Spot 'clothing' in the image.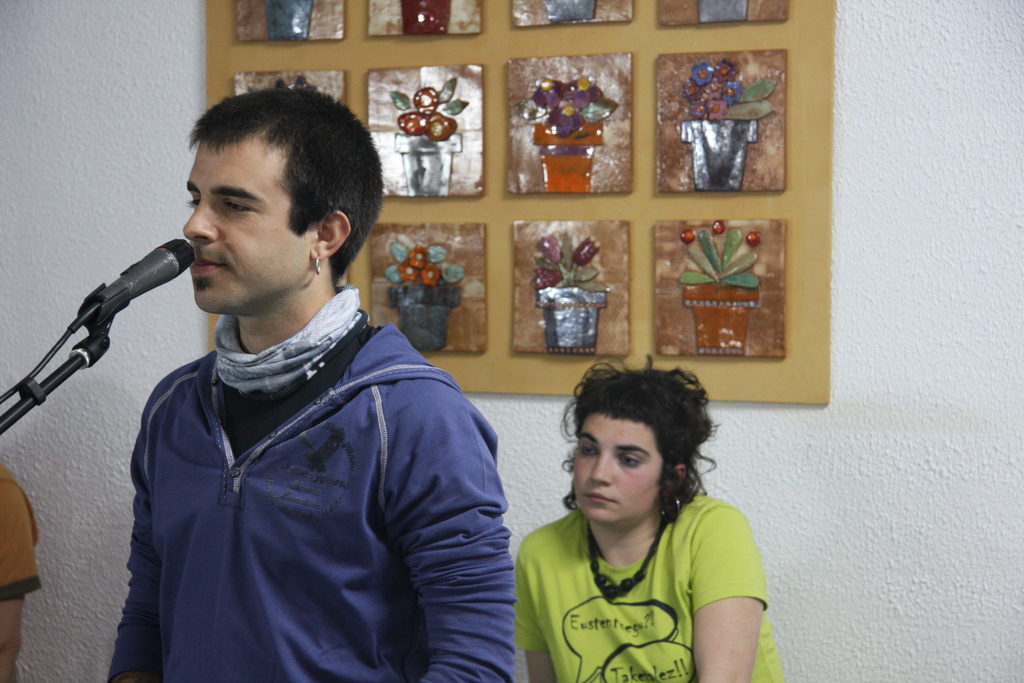
'clothing' found at {"x1": 0, "y1": 463, "x2": 44, "y2": 607}.
